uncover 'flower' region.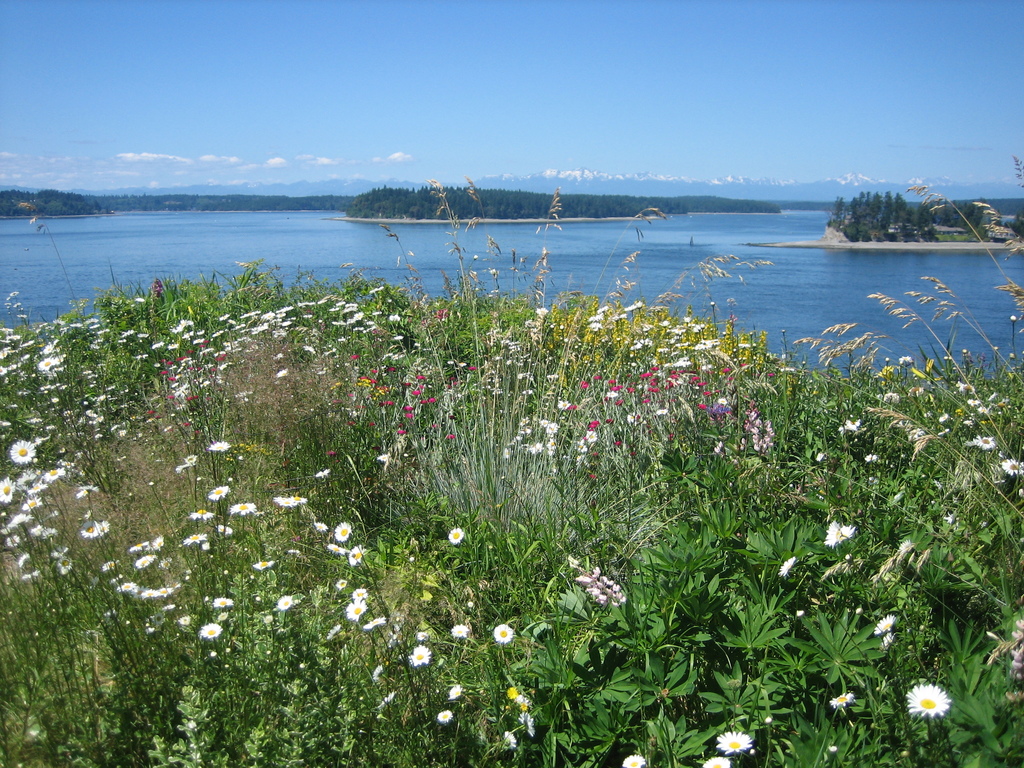
Uncovered: box(99, 520, 108, 538).
